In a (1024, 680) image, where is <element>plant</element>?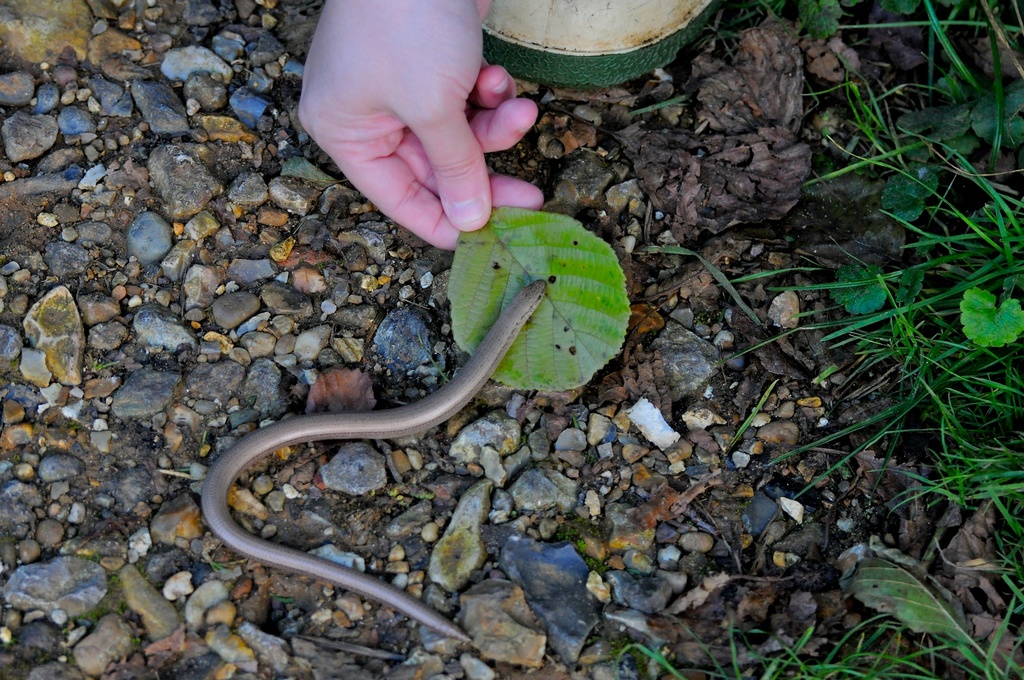
[952, 278, 1023, 352].
